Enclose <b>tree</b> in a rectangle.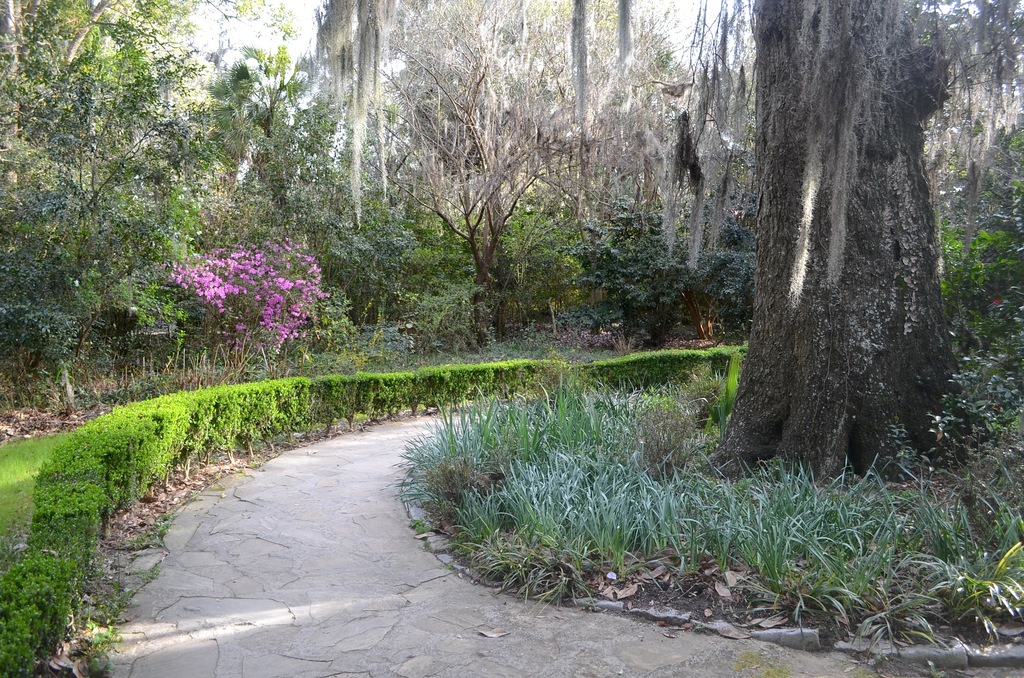
left=0, top=0, right=209, bottom=203.
